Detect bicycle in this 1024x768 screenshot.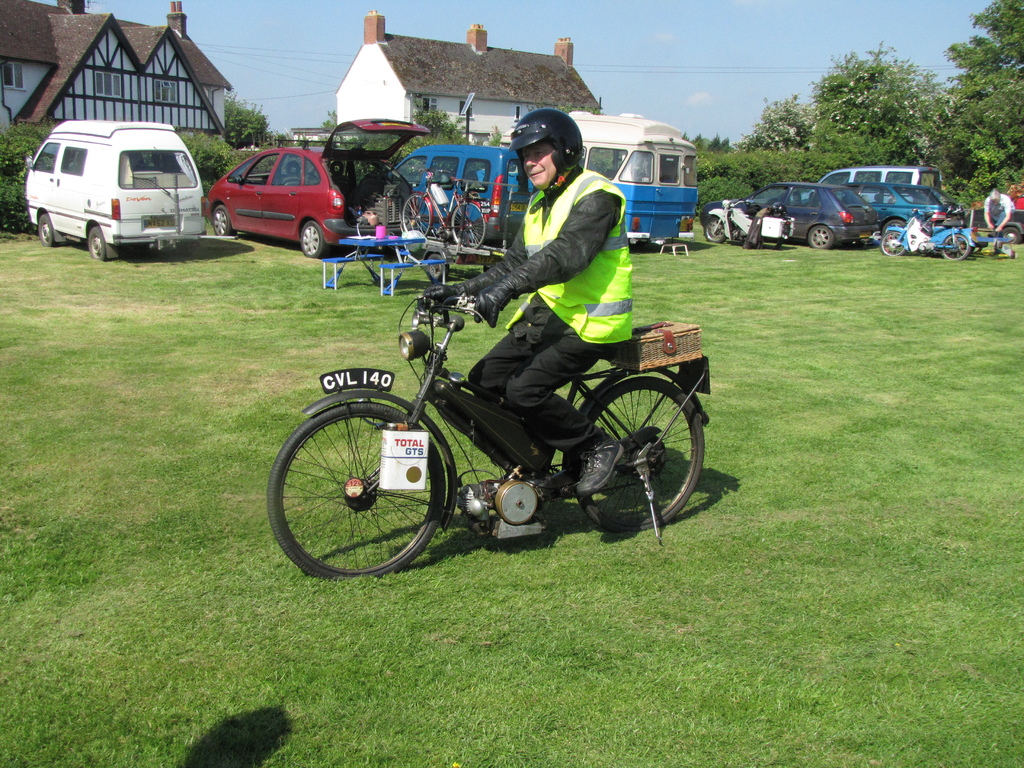
Detection: rect(257, 257, 745, 582).
